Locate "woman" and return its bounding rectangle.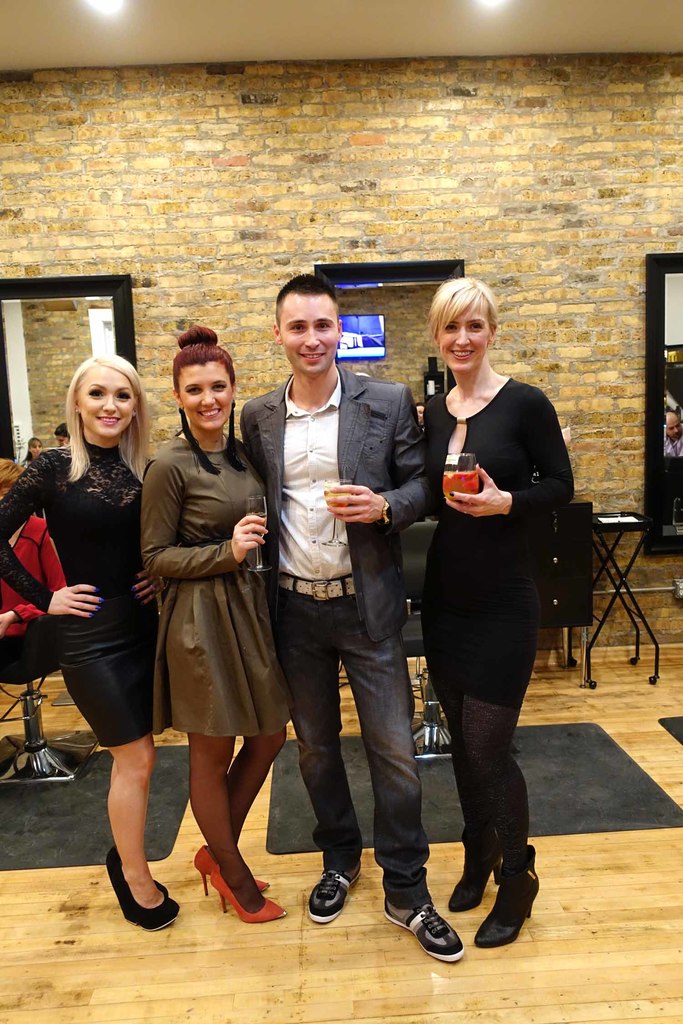
x1=402 y1=276 x2=576 y2=933.
